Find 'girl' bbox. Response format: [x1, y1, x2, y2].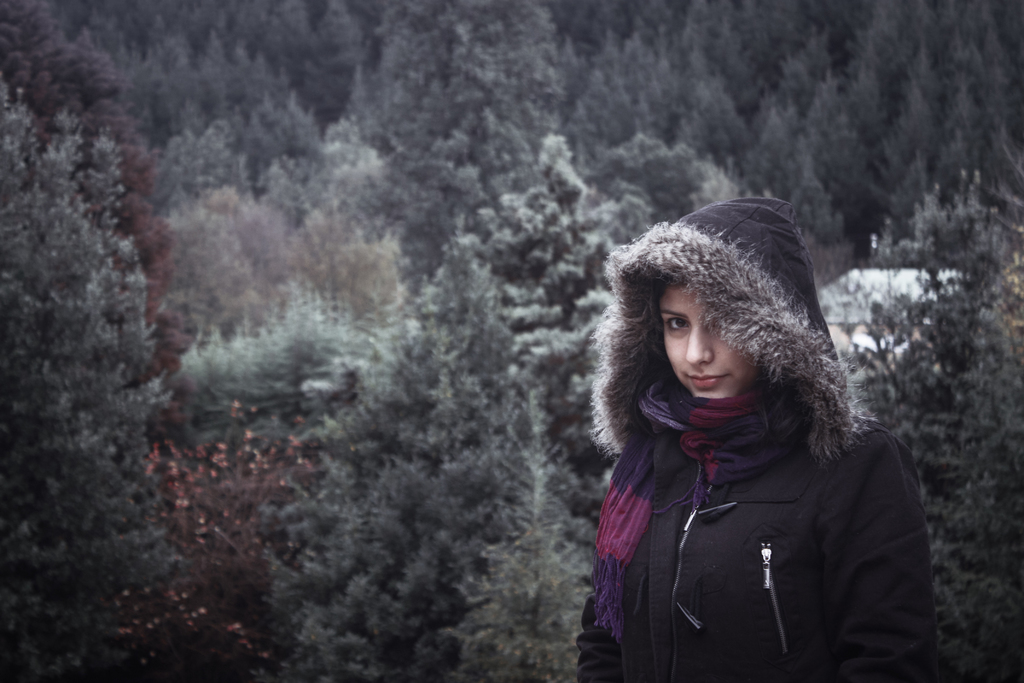
[576, 199, 931, 682].
